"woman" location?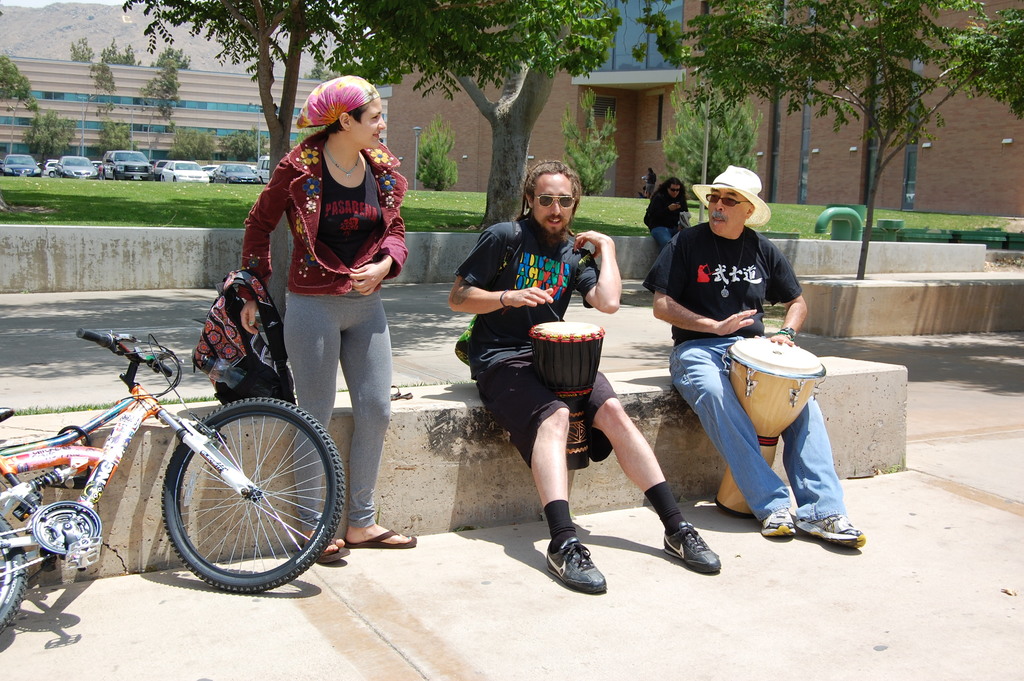
<bbox>202, 75, 418, 531</bbox>
